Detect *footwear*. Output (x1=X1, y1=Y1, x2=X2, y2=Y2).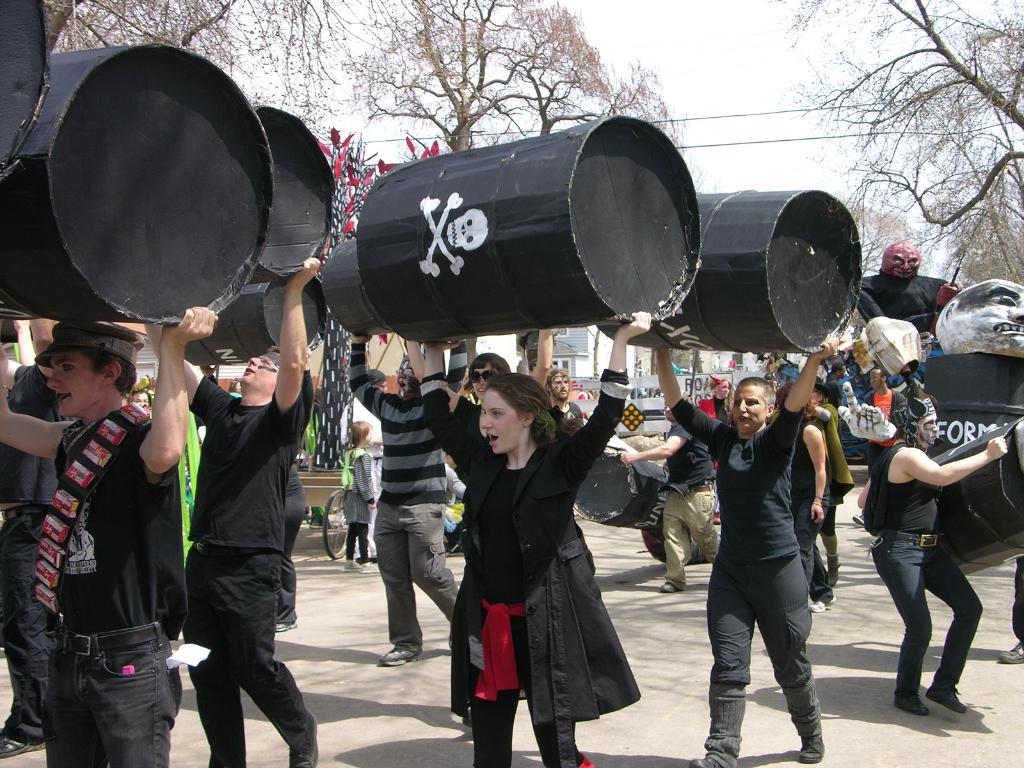
(x1=925, y1=691, x2=966, y2=714).
